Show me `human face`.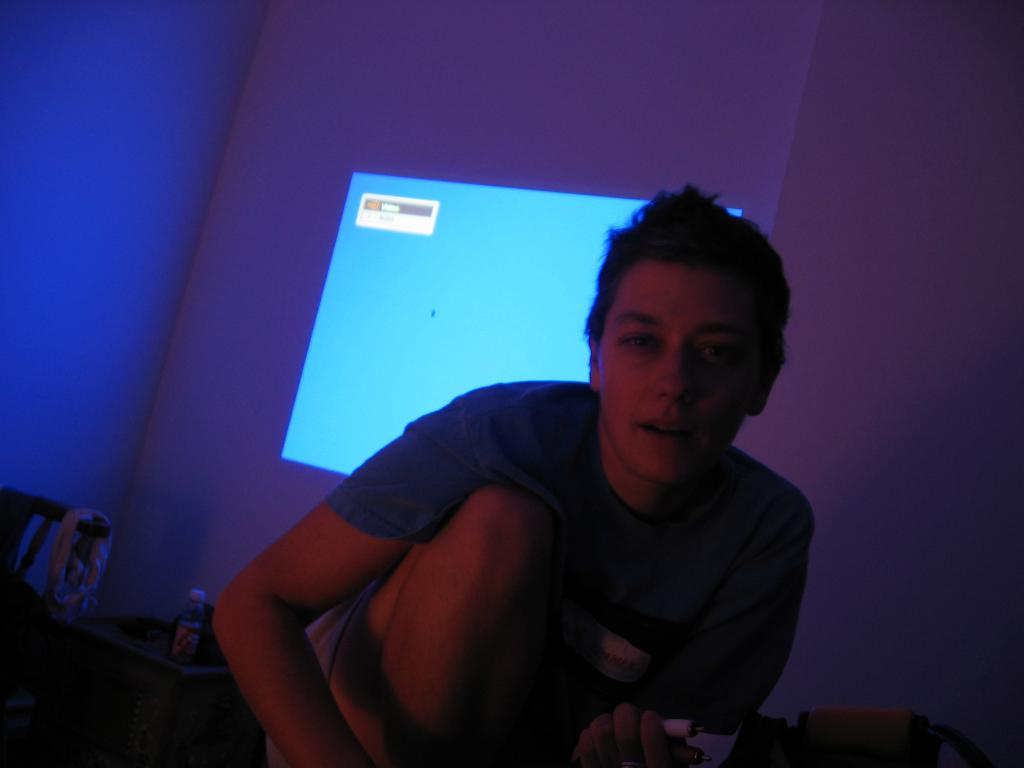
`human face` is here: 601,264,743,484.
